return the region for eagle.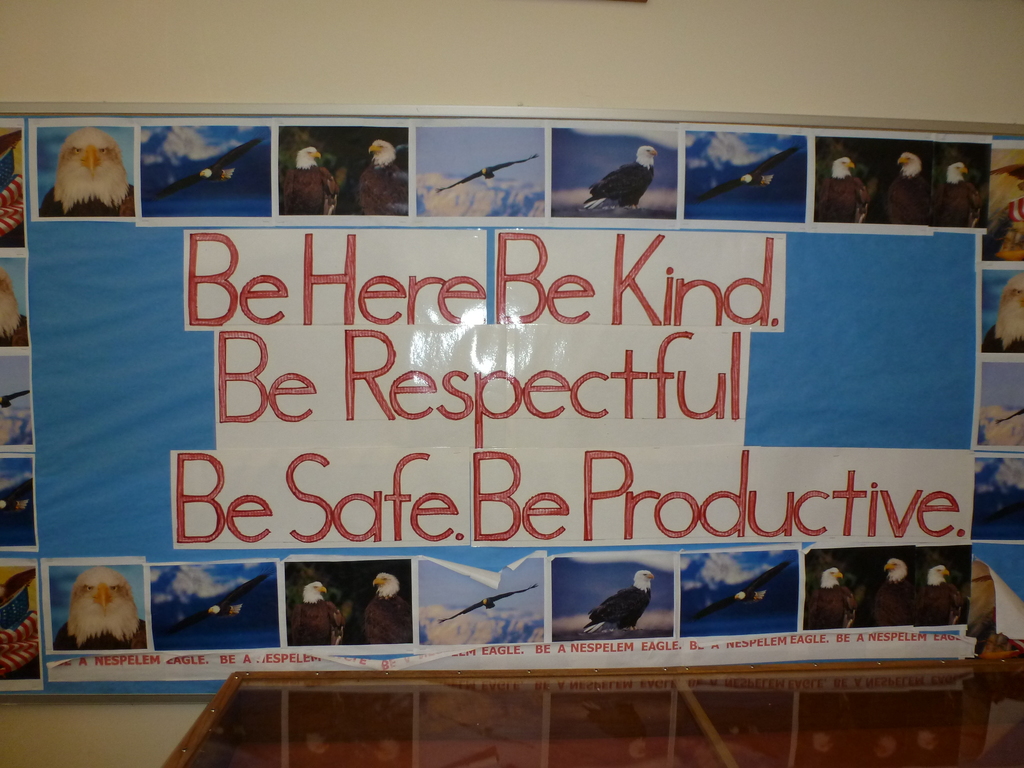
locate(806, 565, 863, 627).
